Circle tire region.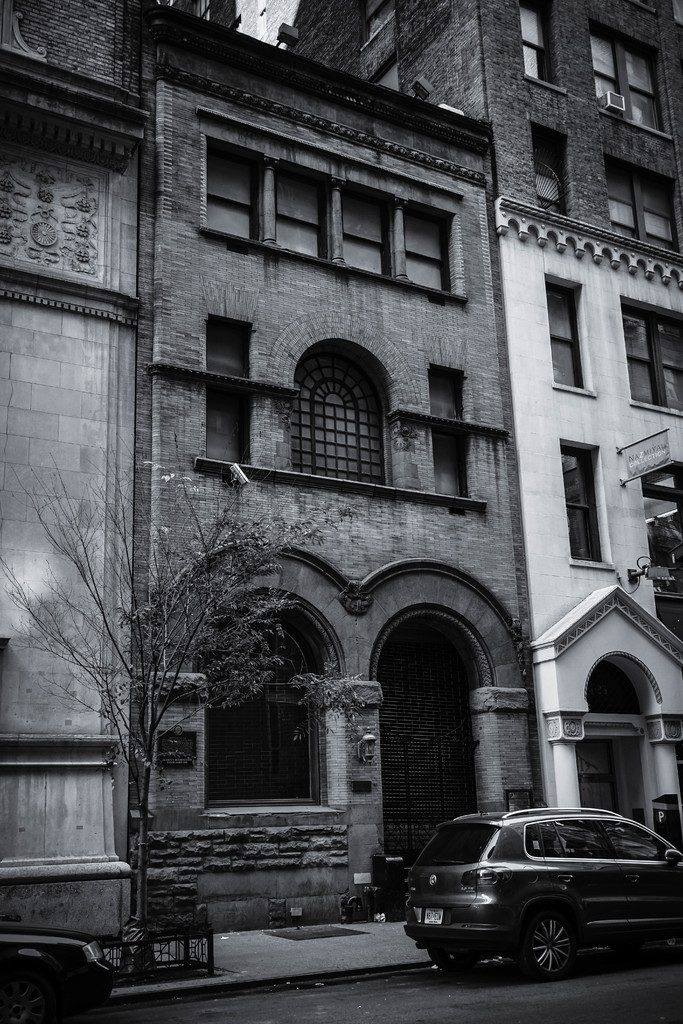
Region: {"x1": 517, "y1": 913, "x2": 578, "y2": 981}.
